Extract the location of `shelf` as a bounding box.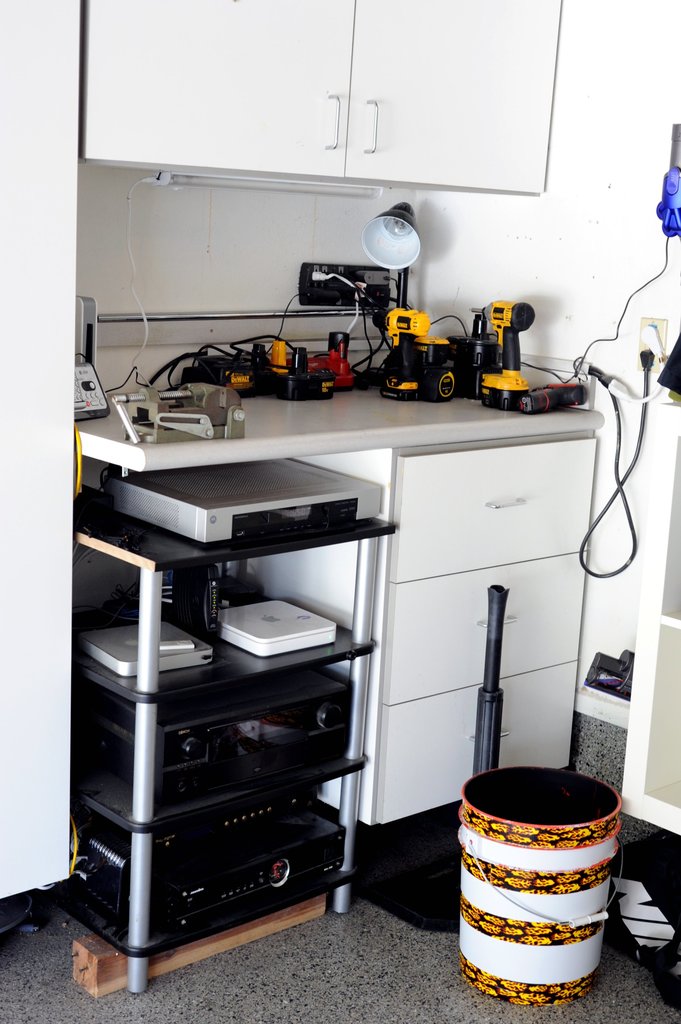
Rect(47, 759, 358, 997).
